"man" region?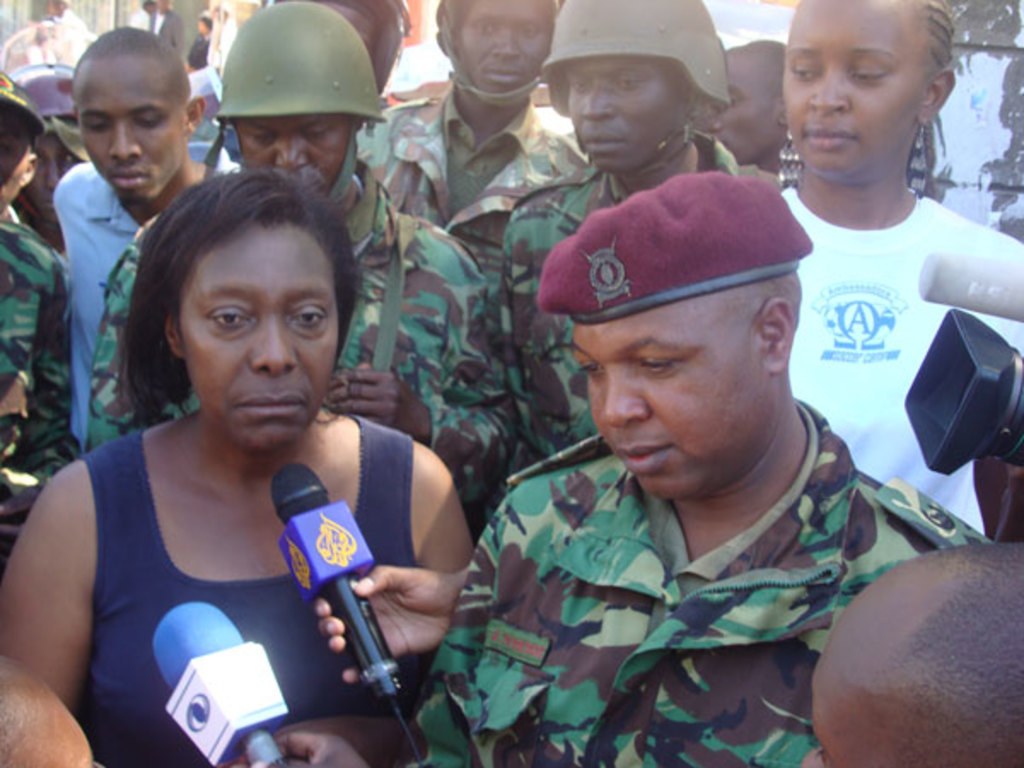
box=[804, 546, 1022, 766]
